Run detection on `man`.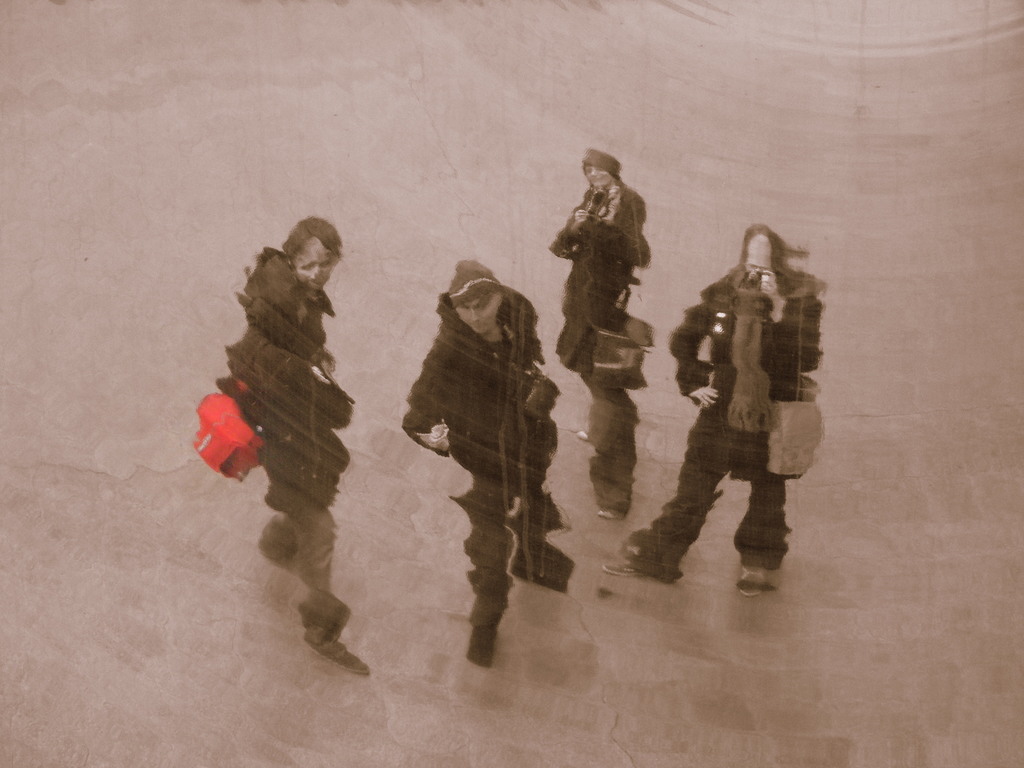
Result: left=546, top=146, right=655, bottom=520.
